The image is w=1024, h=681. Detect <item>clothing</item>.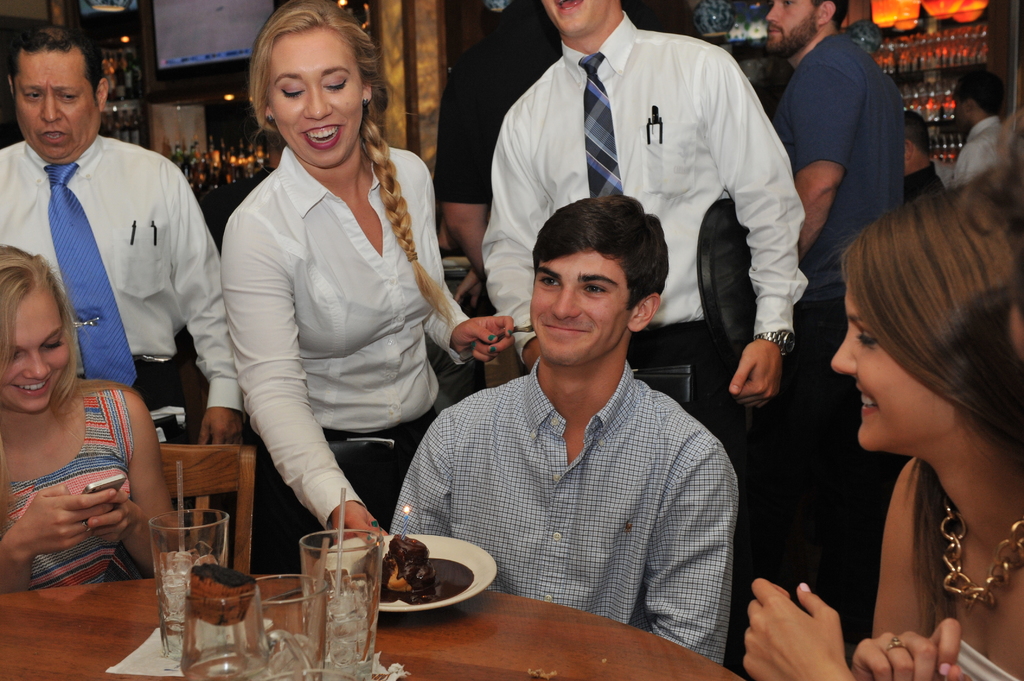
Detection: 896, 163, 948, 202.
